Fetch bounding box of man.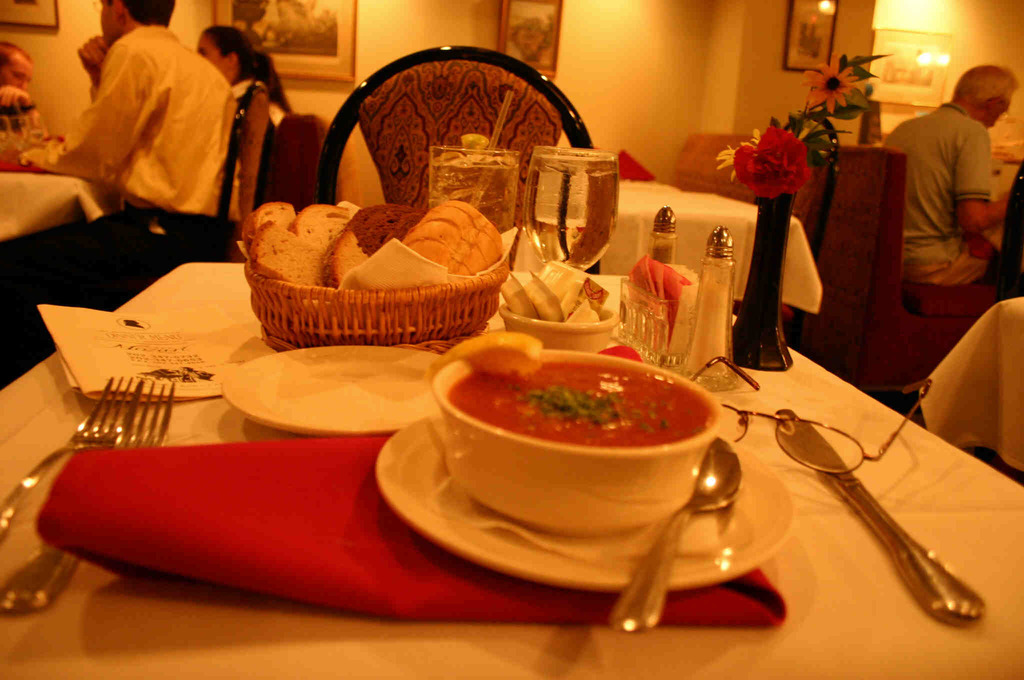
Bbox: crop(0, 41, 39, 145).
